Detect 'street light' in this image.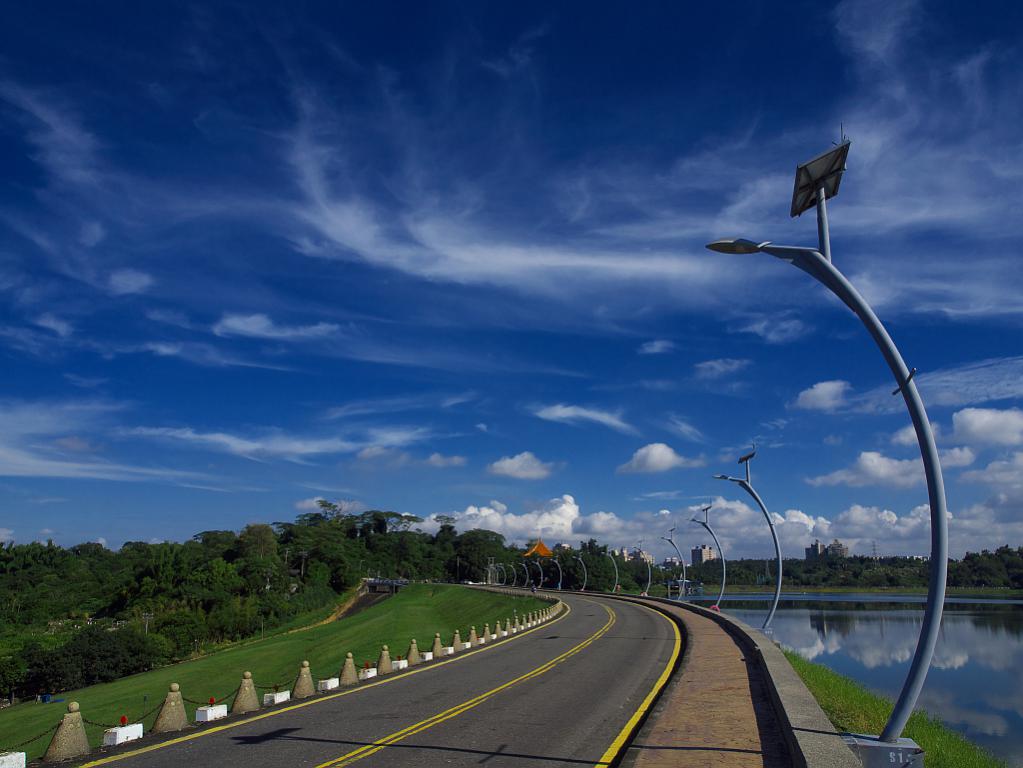
Detection: l=632, t=539, r=658, b=599.
